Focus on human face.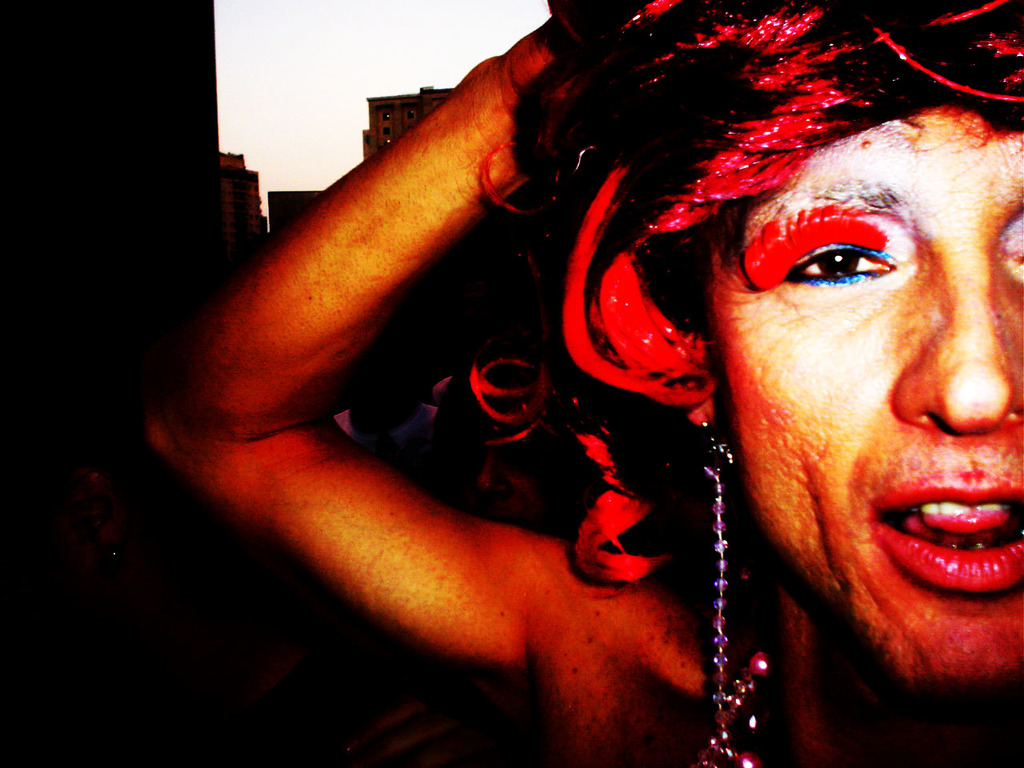
Focused at [x1=712, y1=100, x2=1023, y2=672].
